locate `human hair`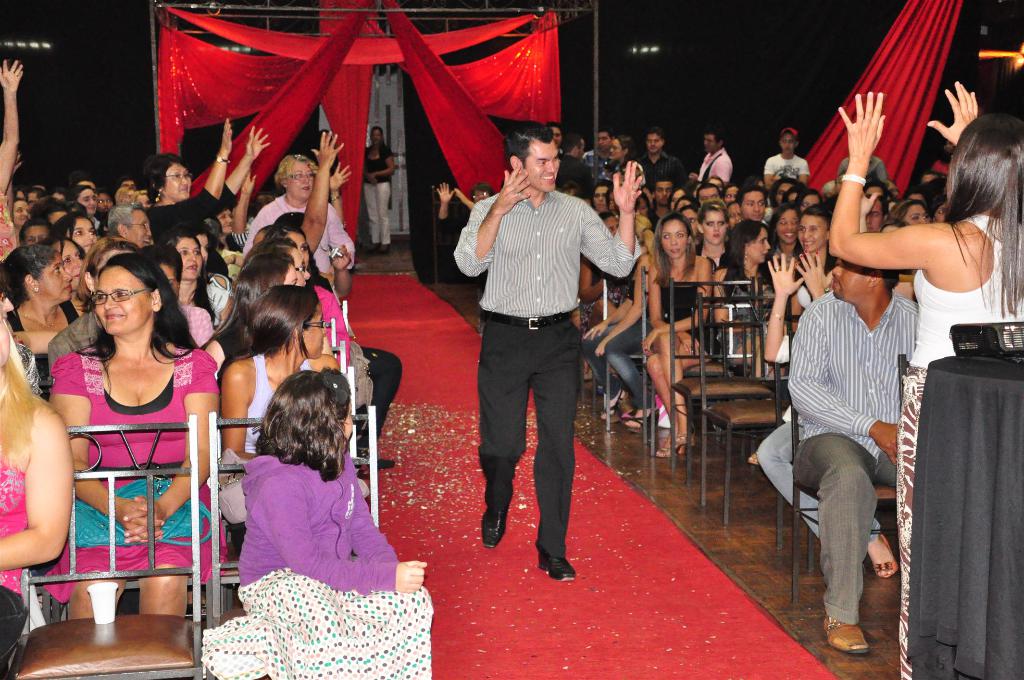
bbox=(705, 192, 724, 207)
